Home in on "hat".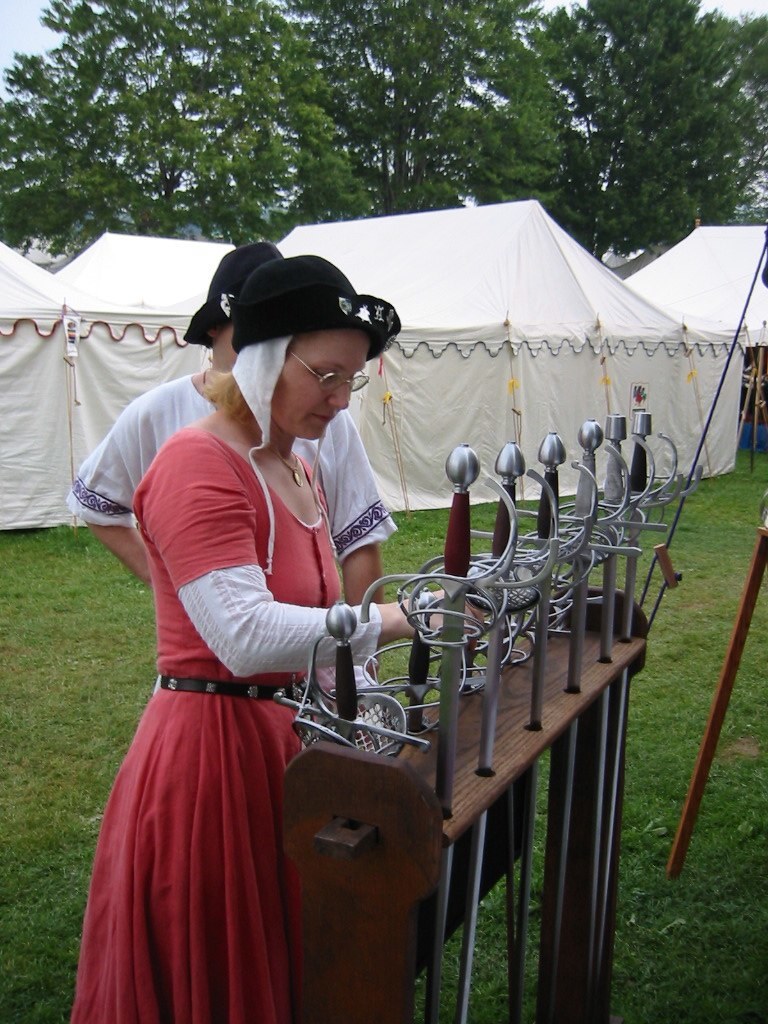
Homed in at [181, 240, 288, 355].
